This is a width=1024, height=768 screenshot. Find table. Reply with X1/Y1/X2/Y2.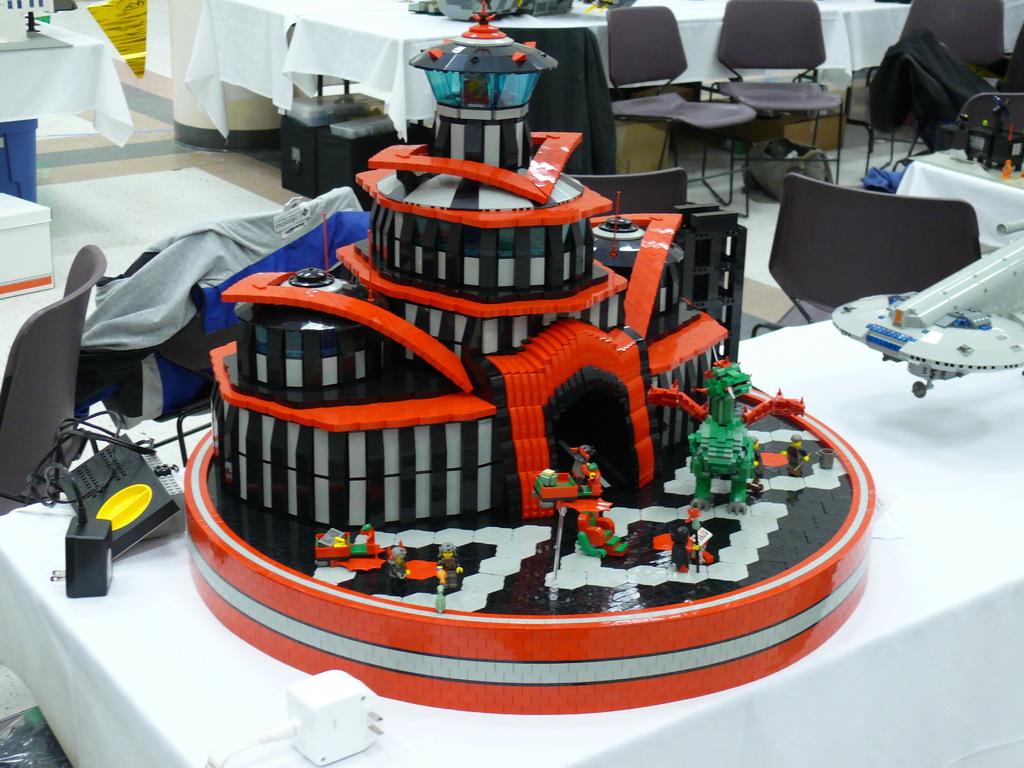
183/2/412/143.
